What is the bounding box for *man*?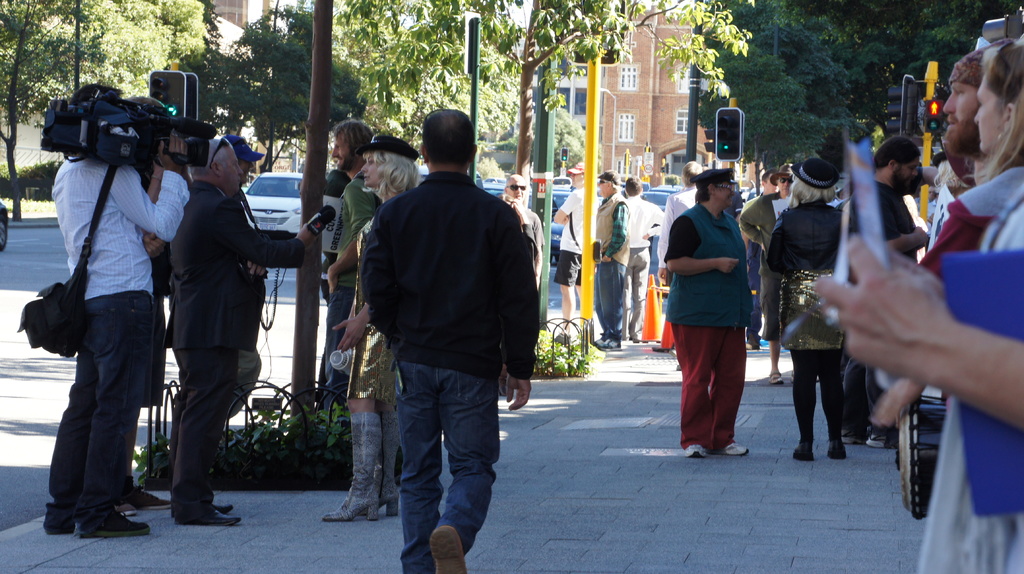
357/107/541/573.
